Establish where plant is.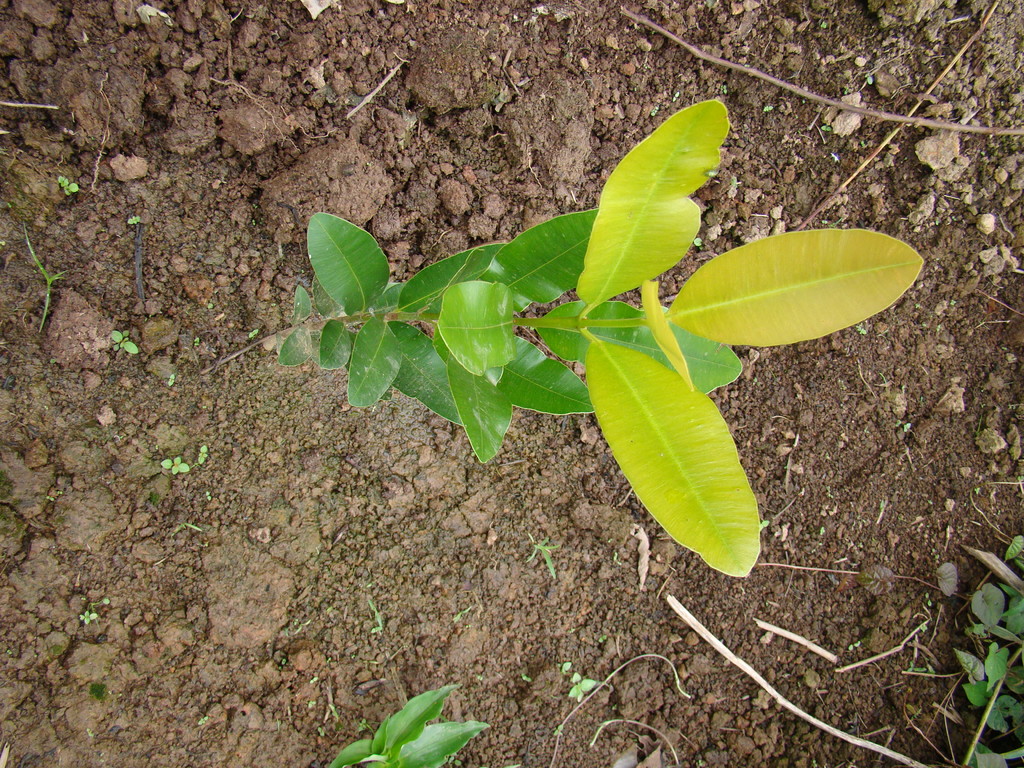
Established at crop(25, 226, 68, 335).
